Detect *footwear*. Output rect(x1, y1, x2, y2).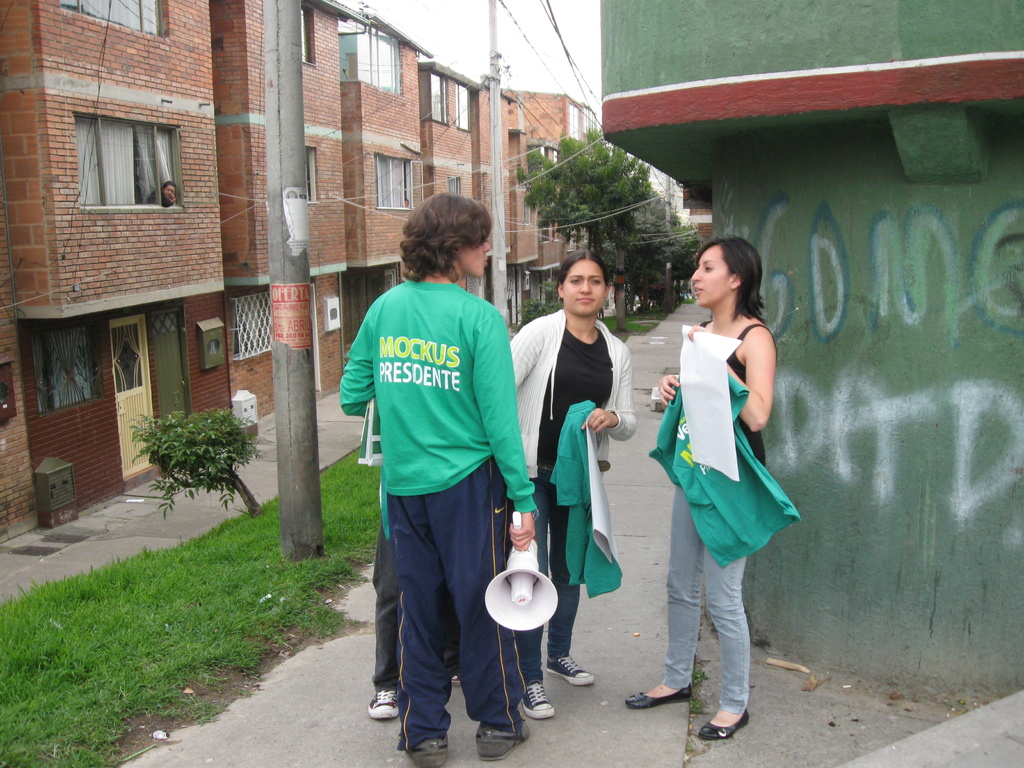
rect(520, 683, 553, 723).
